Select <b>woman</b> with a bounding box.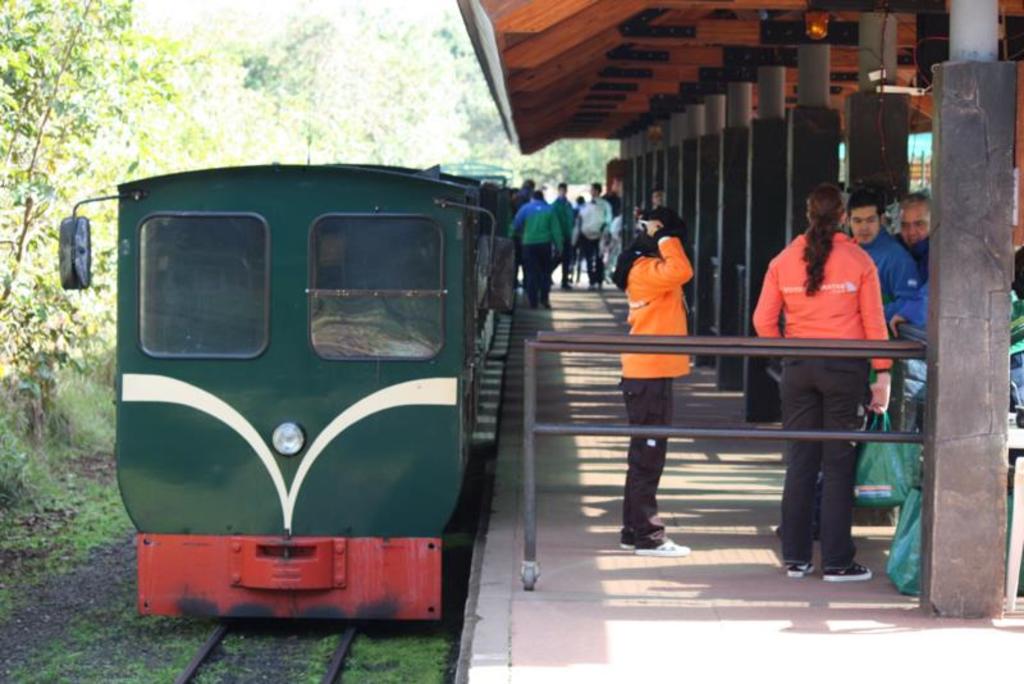
Rect(754, 190, 901, 503).
